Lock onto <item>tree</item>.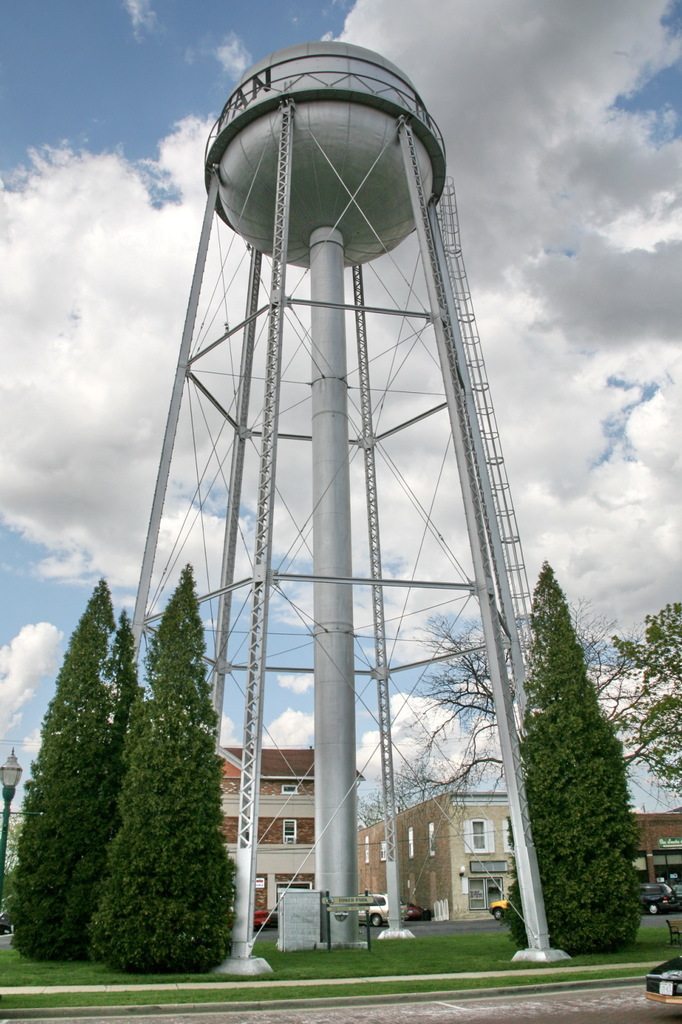
Locked: (377, 614, 662, 851).
